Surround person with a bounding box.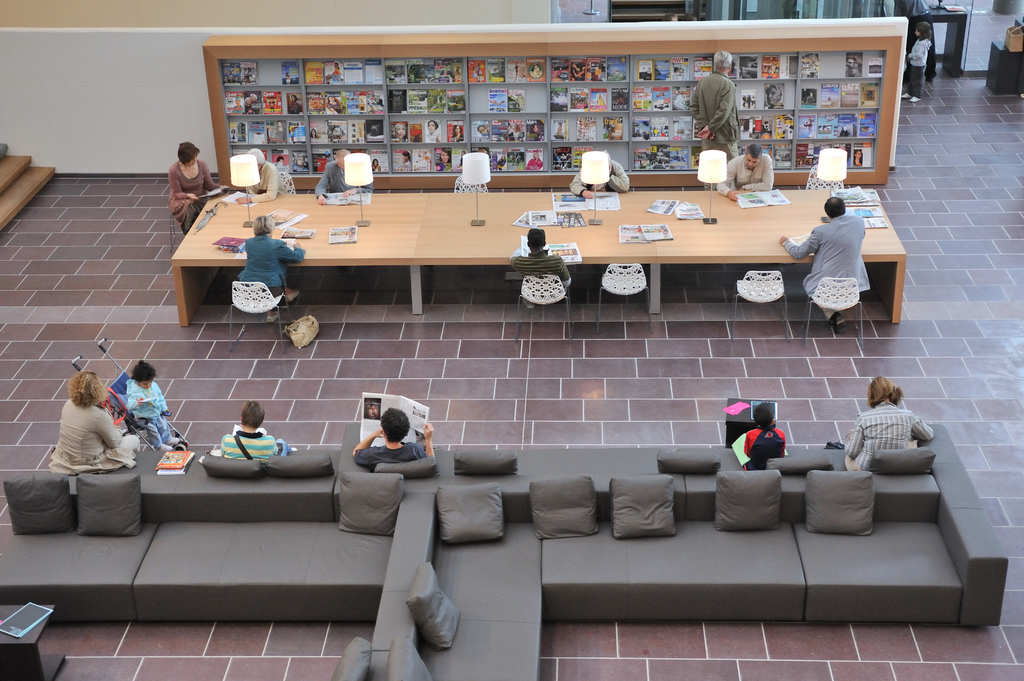
<region>278, 159, 283, 167</region>.
